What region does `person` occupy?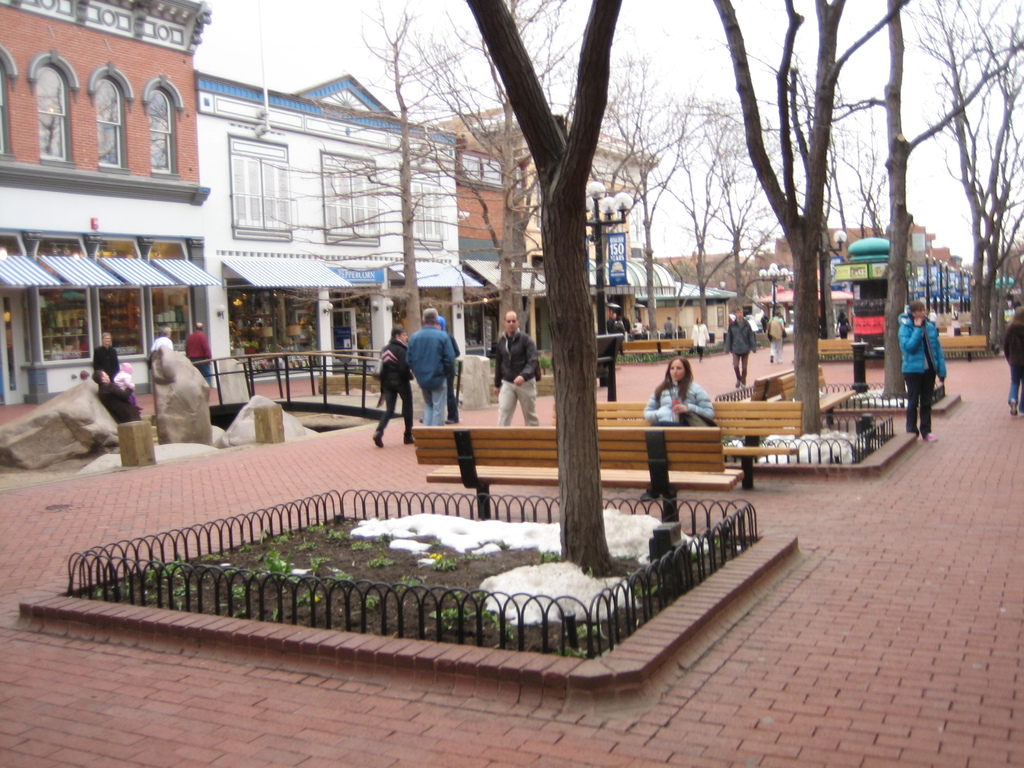
box=[644, 355, 710, 430].
